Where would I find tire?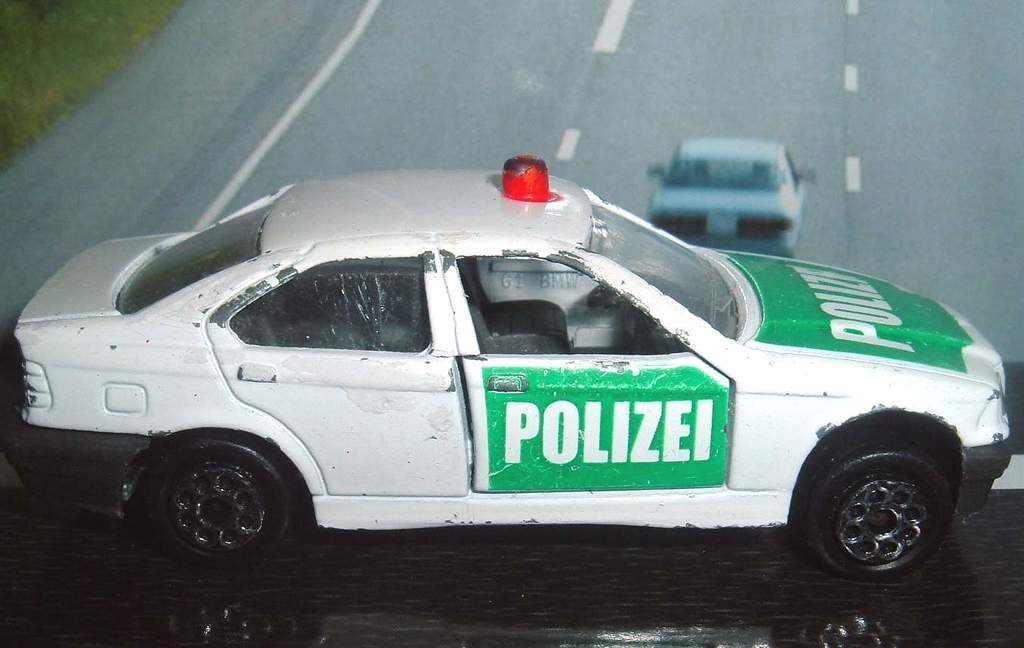
At 799,420,969,581.
